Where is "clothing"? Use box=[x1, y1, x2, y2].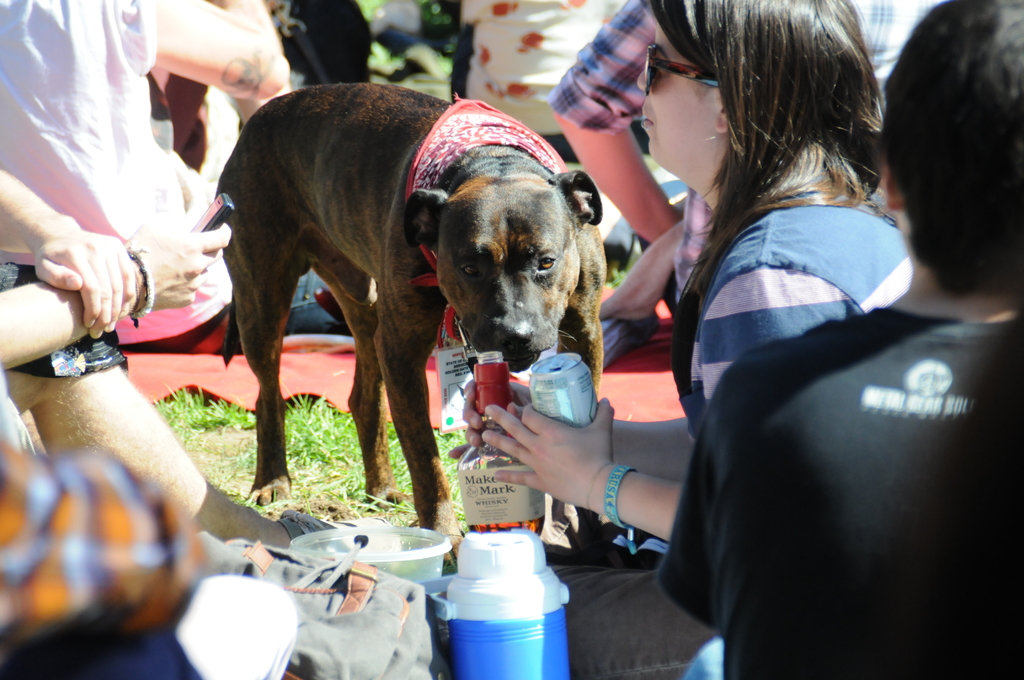
box=[666, 172, 922, 679].
